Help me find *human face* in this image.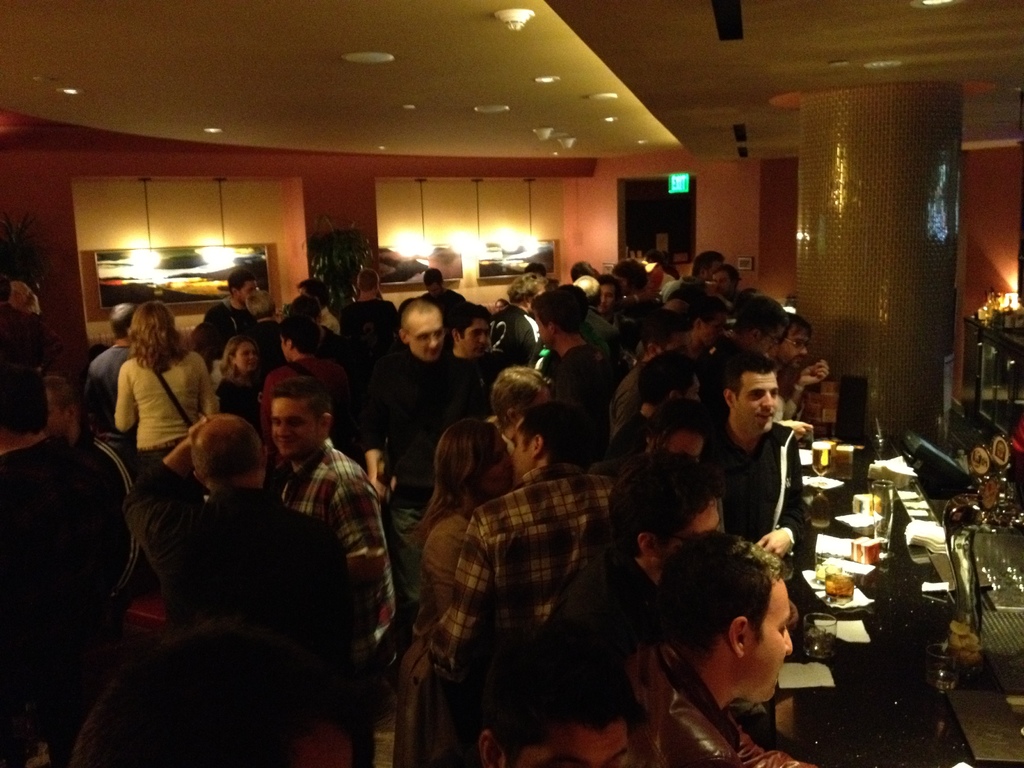
Found it: (239, 282, 255, 307).
